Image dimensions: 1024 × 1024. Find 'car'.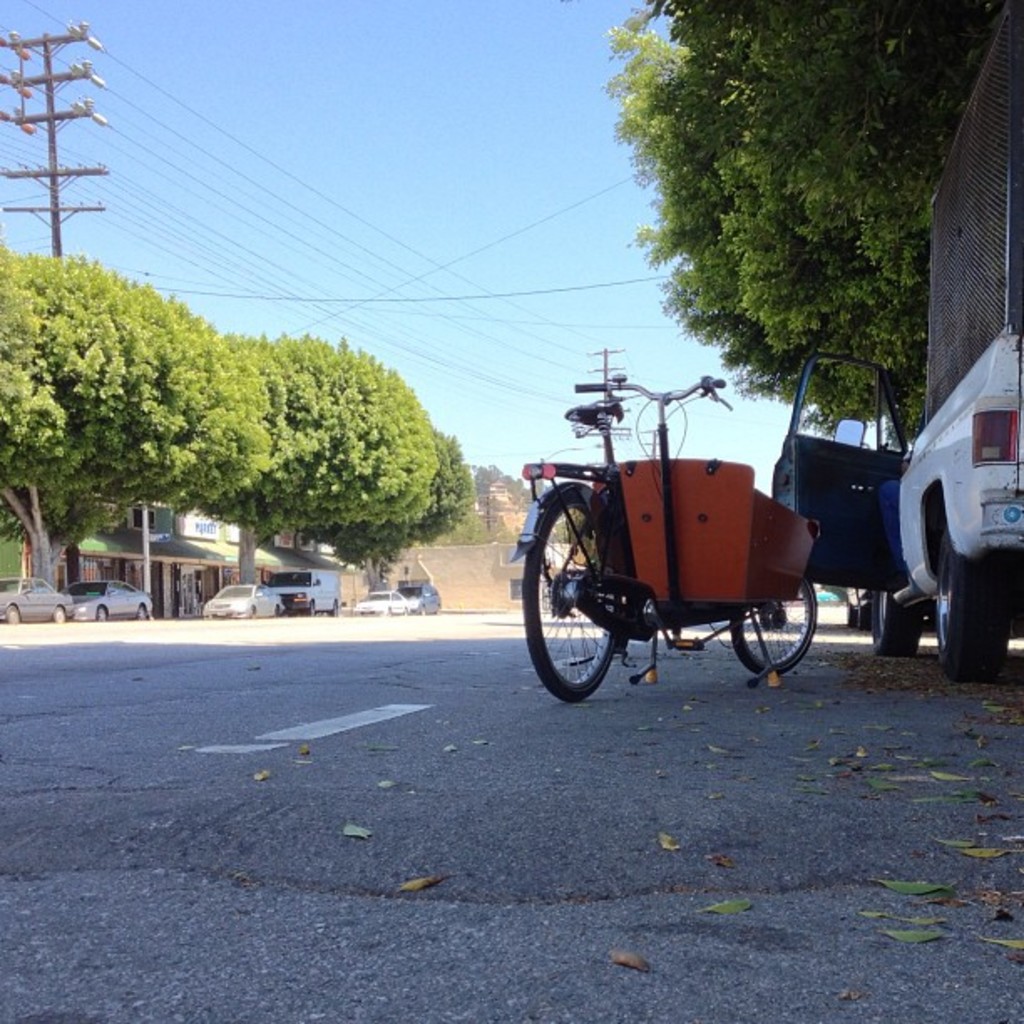
locate(353, 587, 412, 616).
